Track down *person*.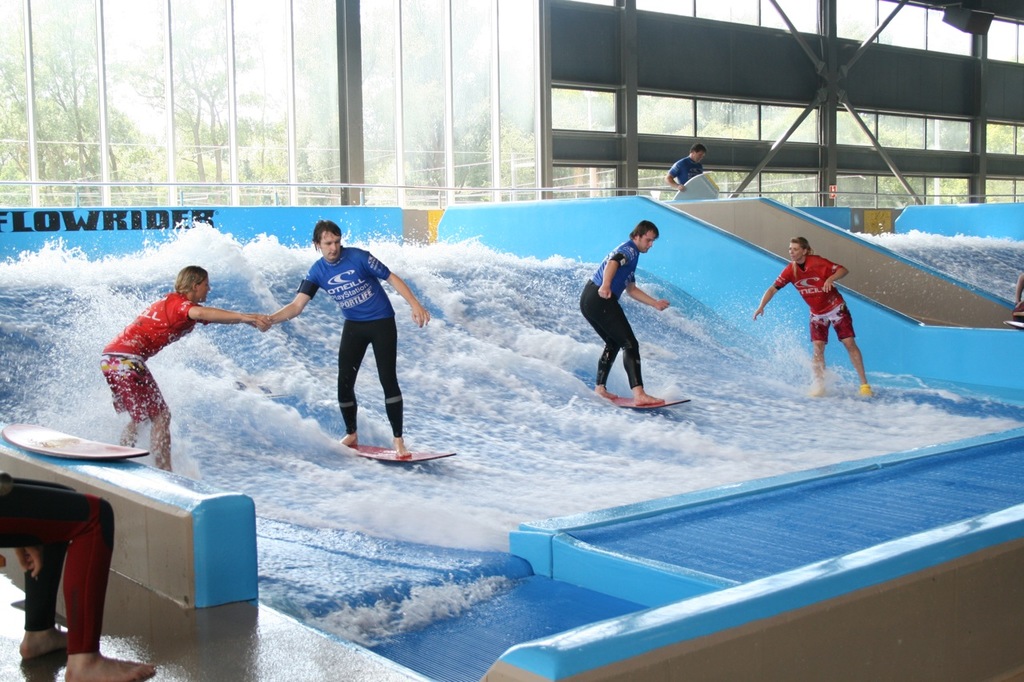
Tracked to 748:234:876:399.
